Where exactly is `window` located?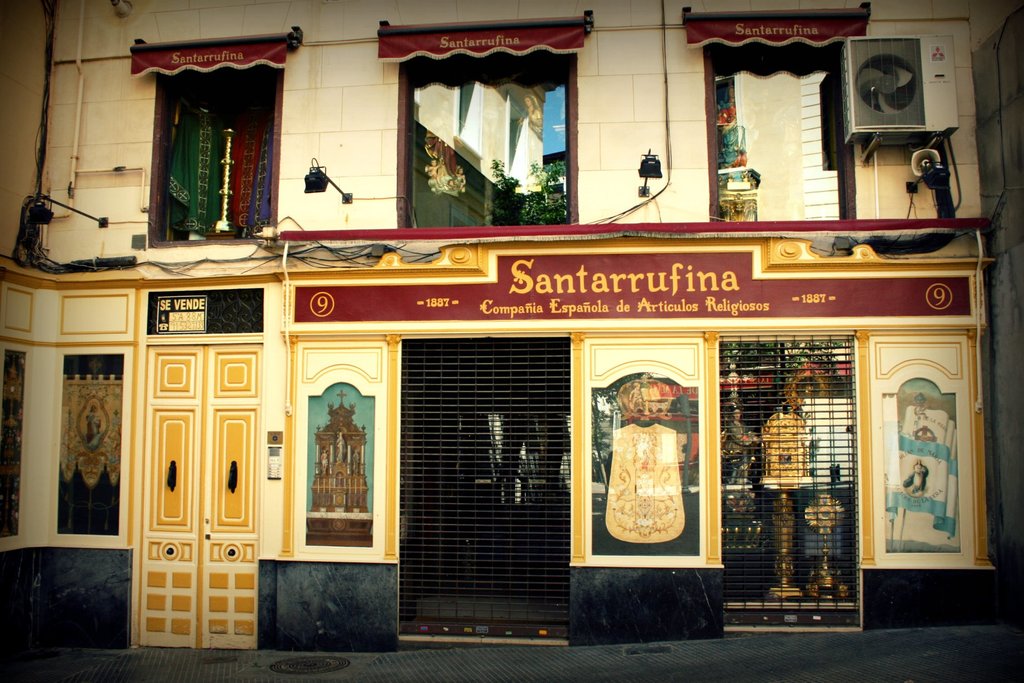
Its bounding box is <region>680, 4, 882, 240</region>.
